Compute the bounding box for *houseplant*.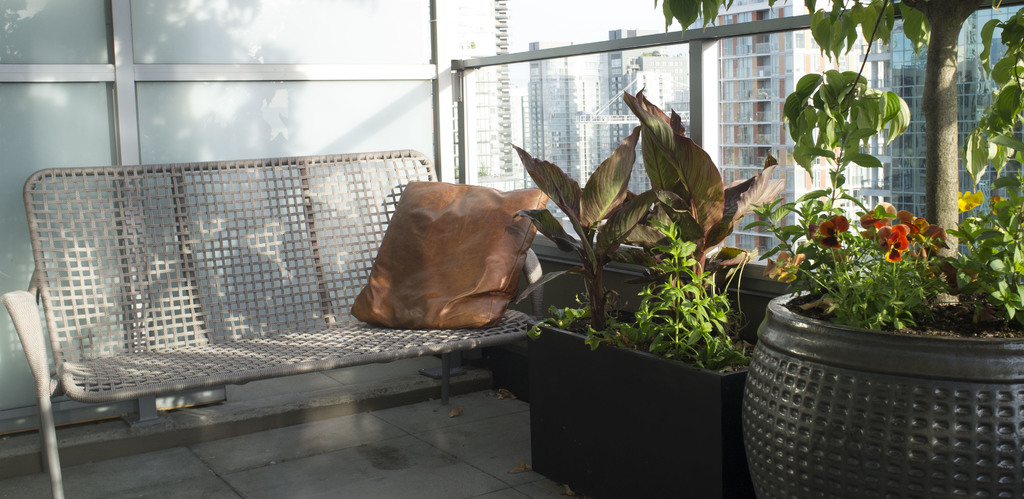
bbox(652, 0, 1023, 498).
